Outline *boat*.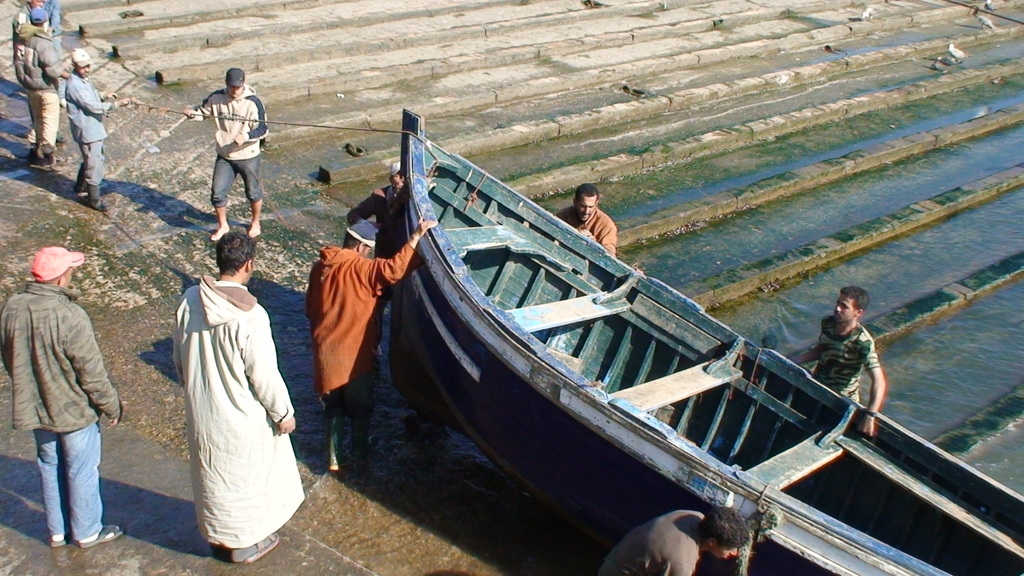
Outline: 398/106/1023/575.
